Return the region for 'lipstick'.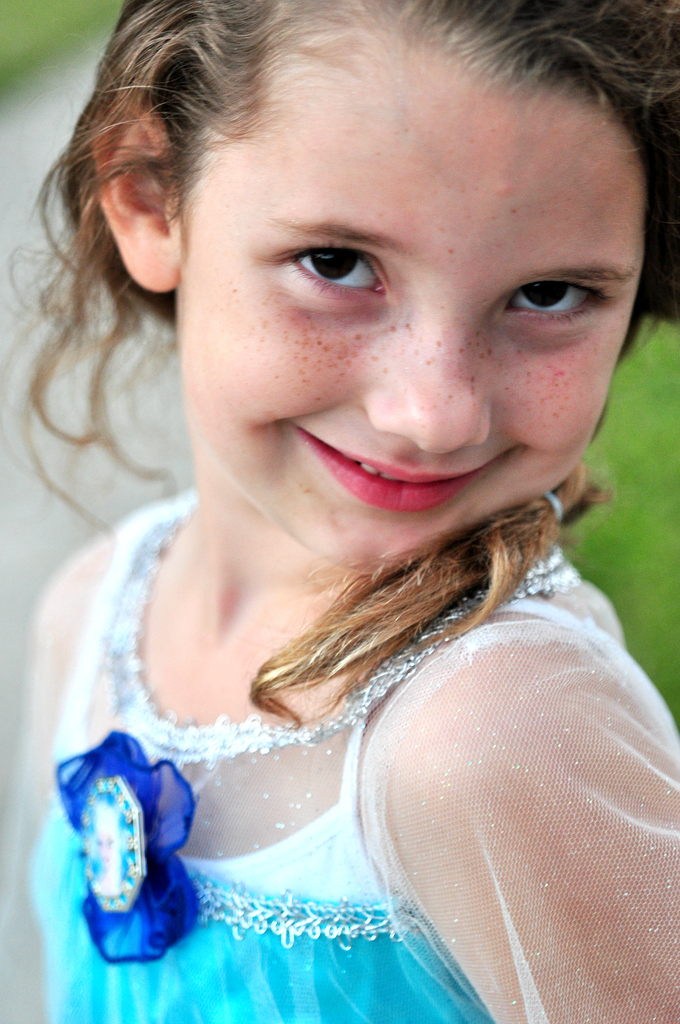
pyautogui.locateOnScreen(298, 430, 498, 507).
